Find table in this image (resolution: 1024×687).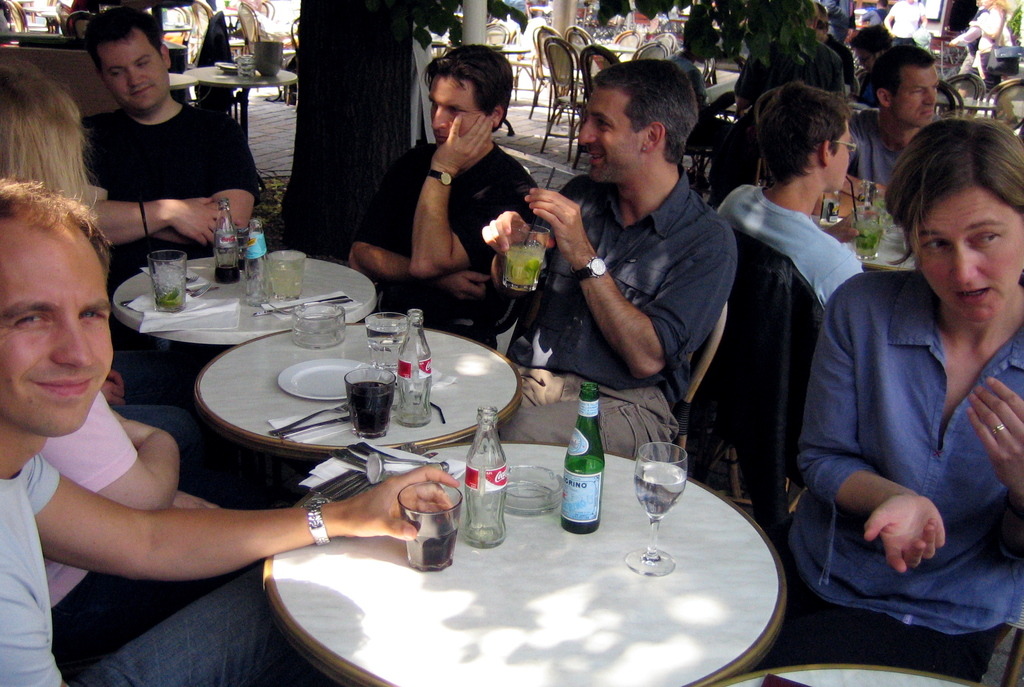
0,24,81,45.
